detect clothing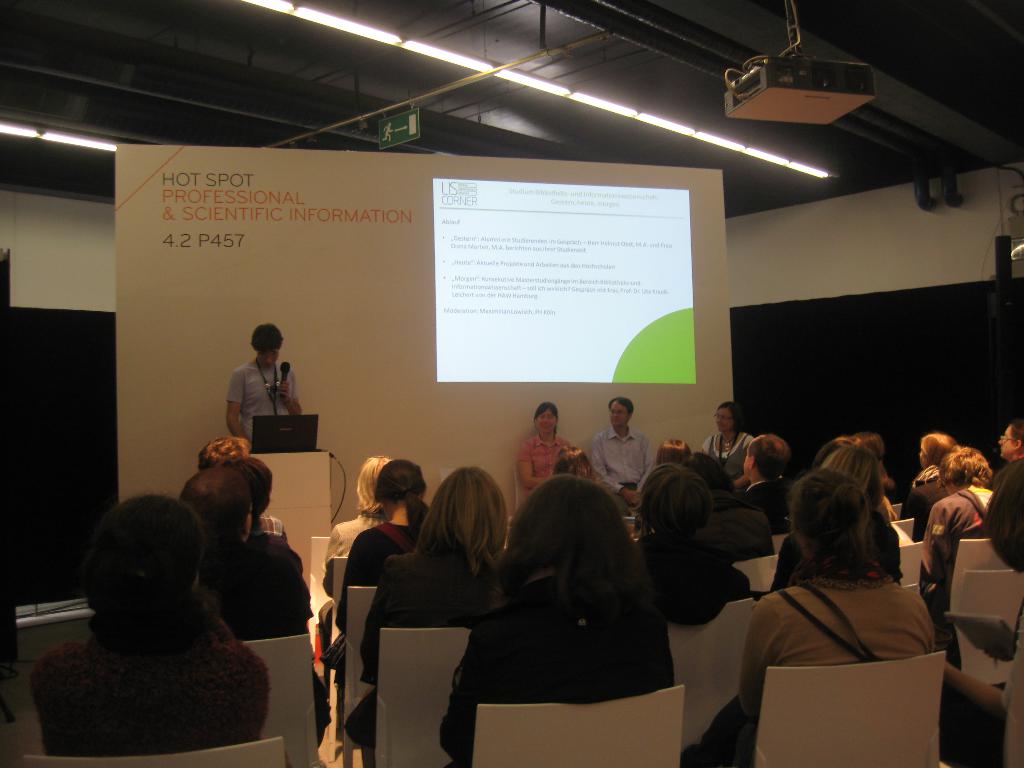
locate(913, 478, 994, 605)
